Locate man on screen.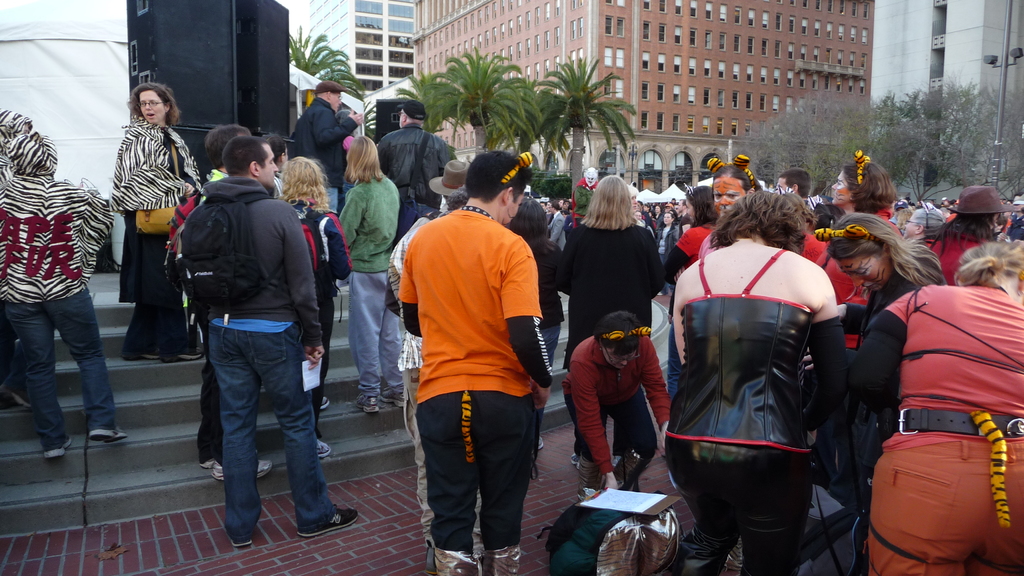
On screen at bbox(199, 124, 273, 478).
